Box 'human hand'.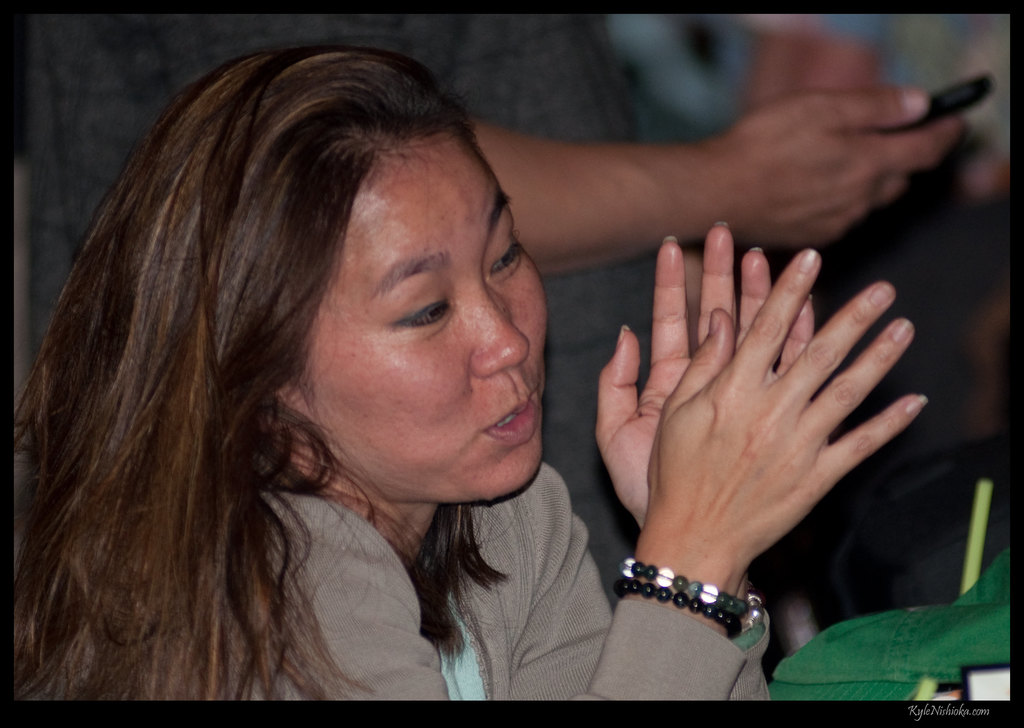
bbox=[711, 89, 961, 248].
